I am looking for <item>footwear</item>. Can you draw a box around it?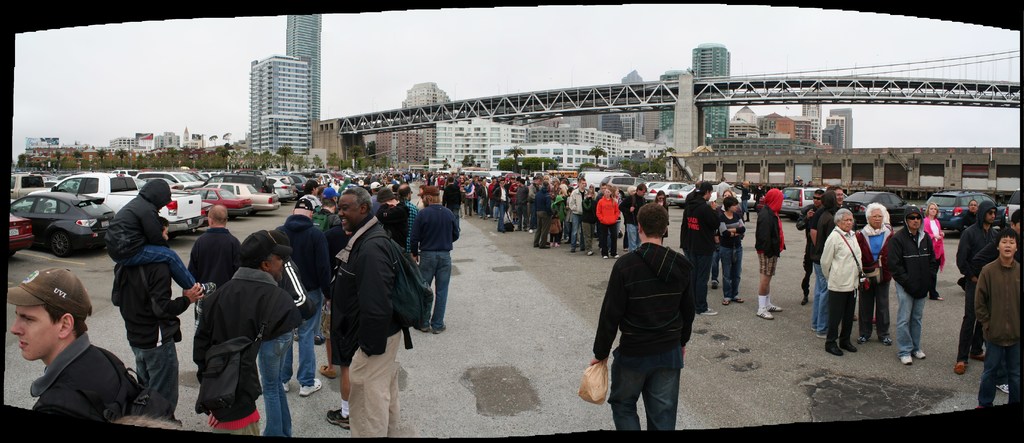
Sure, the bounding box is Rect(722, 298, 731, 305).
